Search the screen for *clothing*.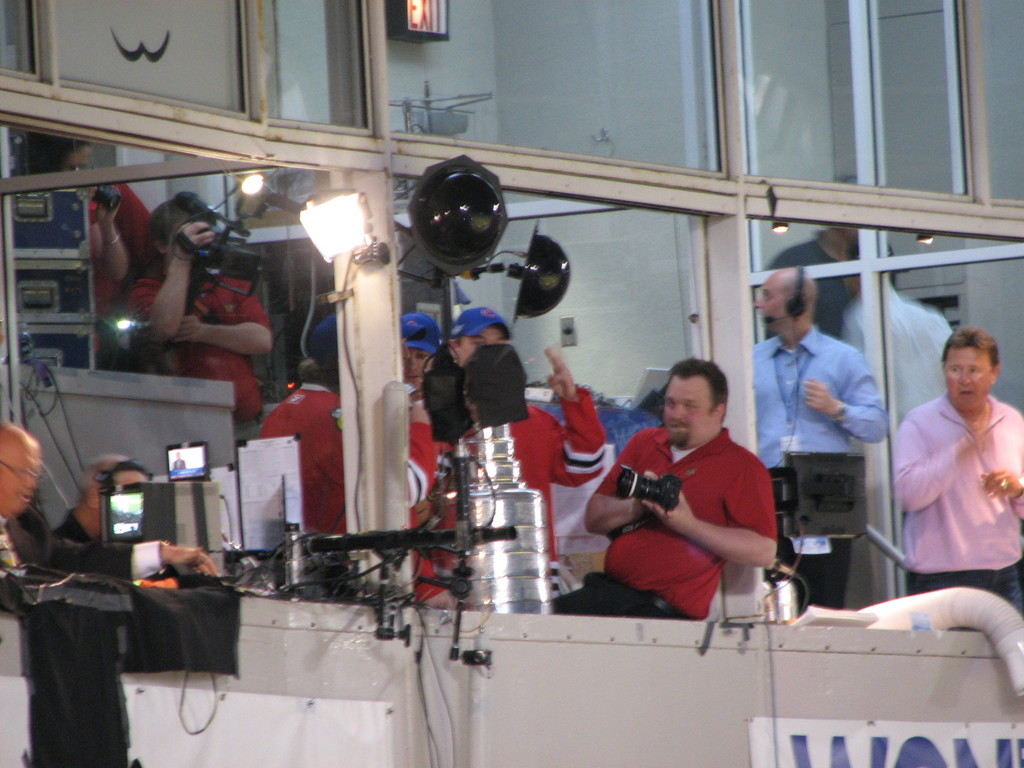
Found at bbox(840, 279, 957, 430).
